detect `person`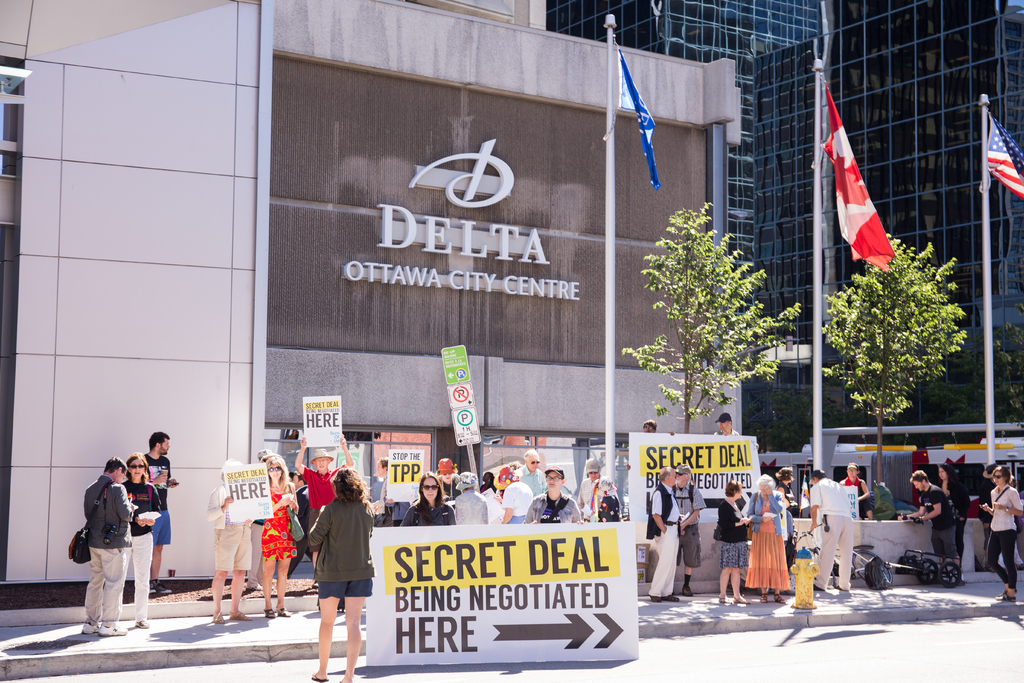
123:460:157:645
